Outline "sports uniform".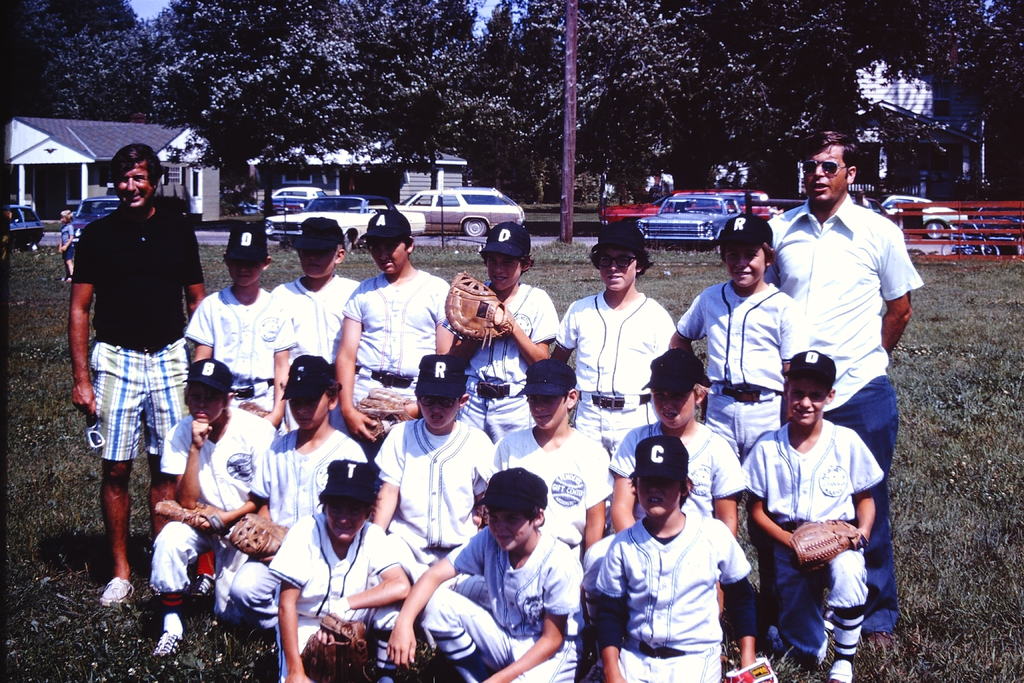
Outline: 152 400 284 612.
